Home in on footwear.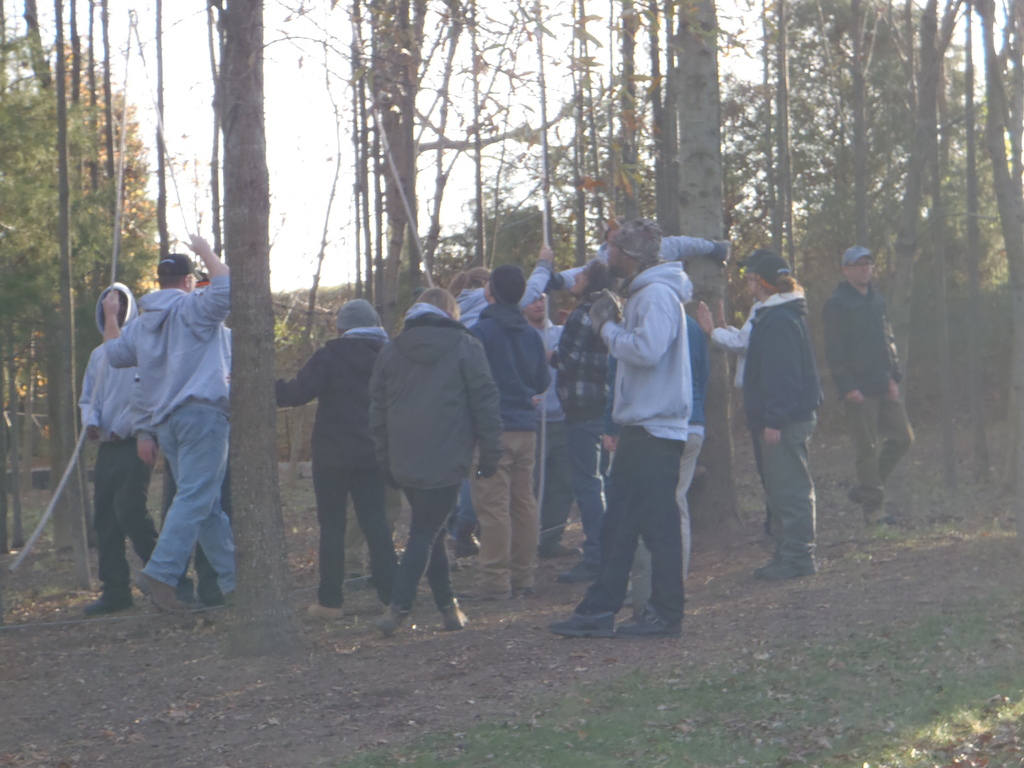
Homed in at left=554, top=555, right=605, bottom=585.
